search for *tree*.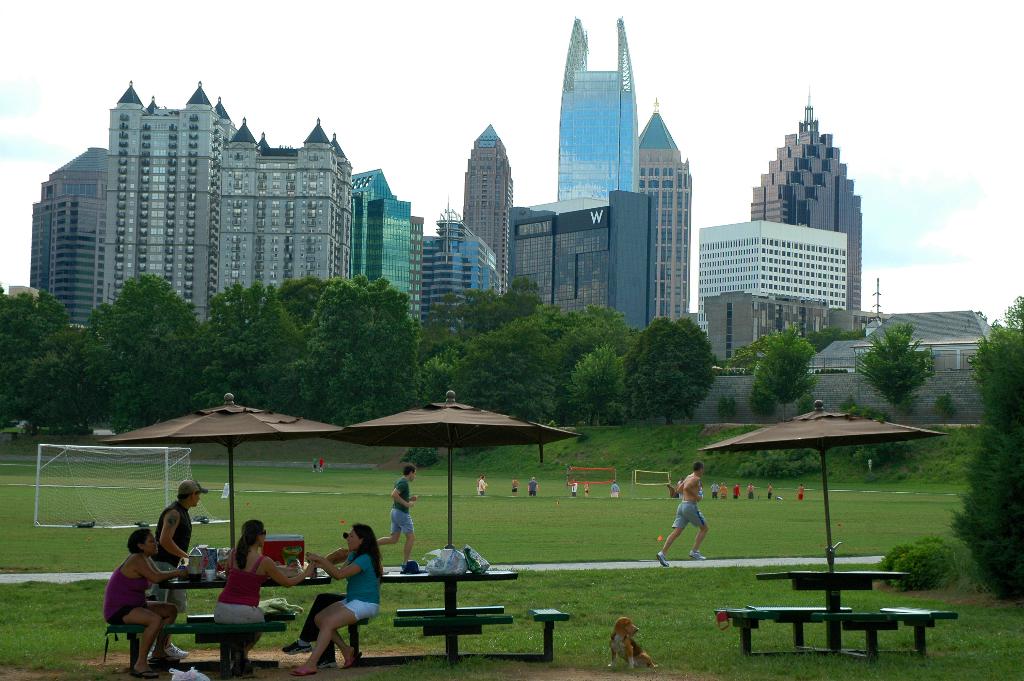
Found at 754, 385, 779, 429.
